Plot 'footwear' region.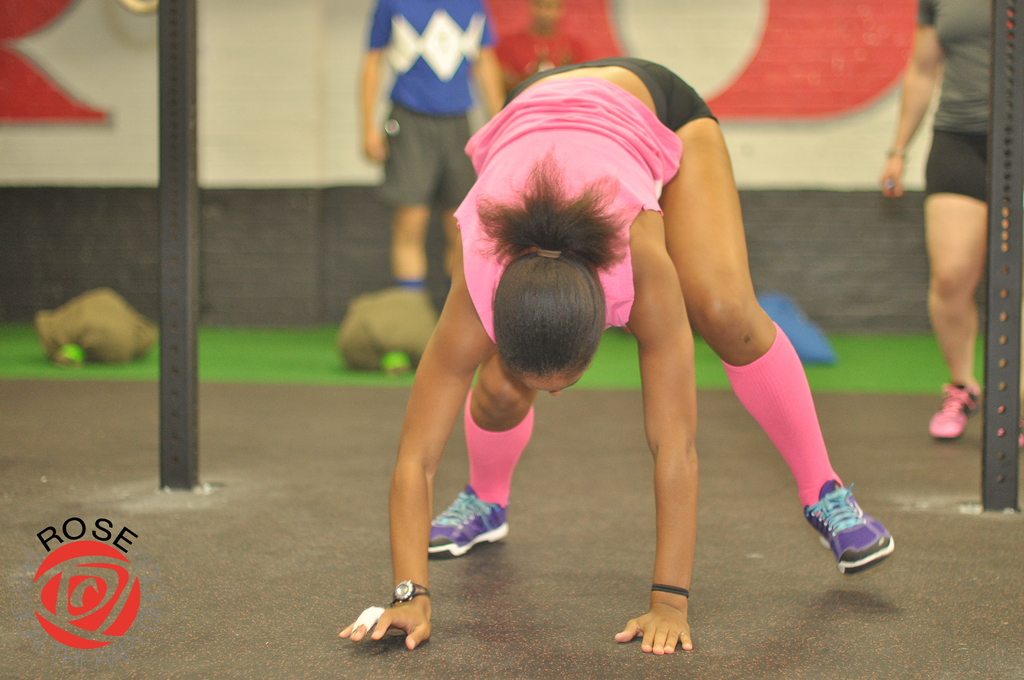
Plotted at 926,380,988,442.
